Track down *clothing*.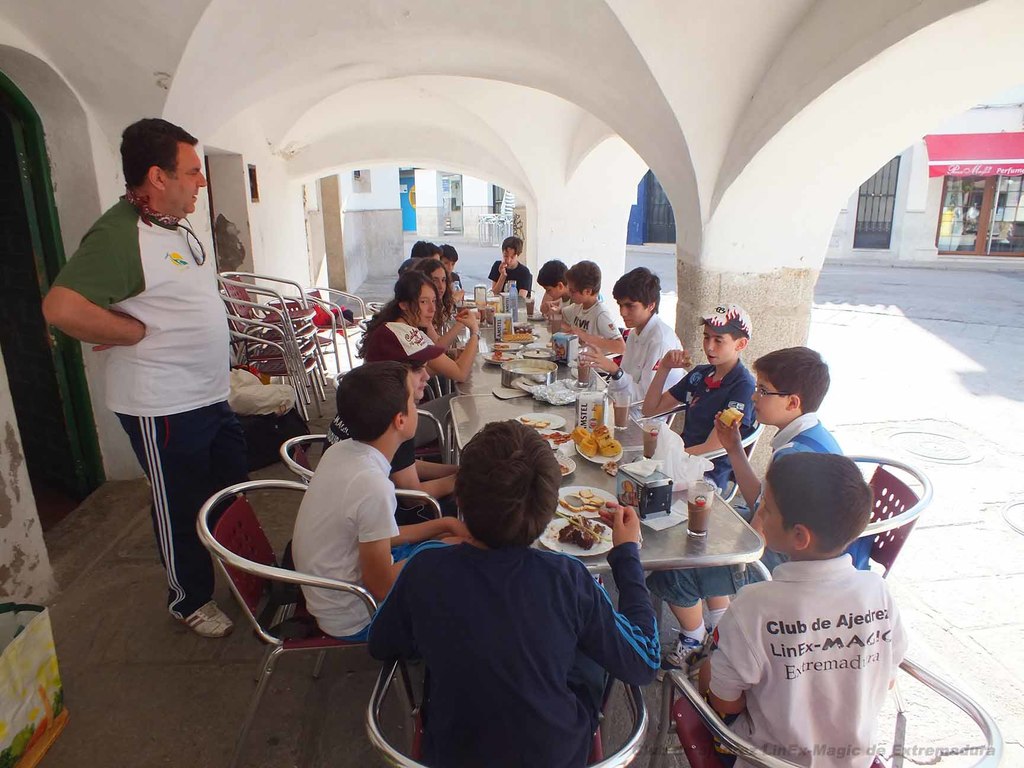
Tracked to (52,196,241,610).
